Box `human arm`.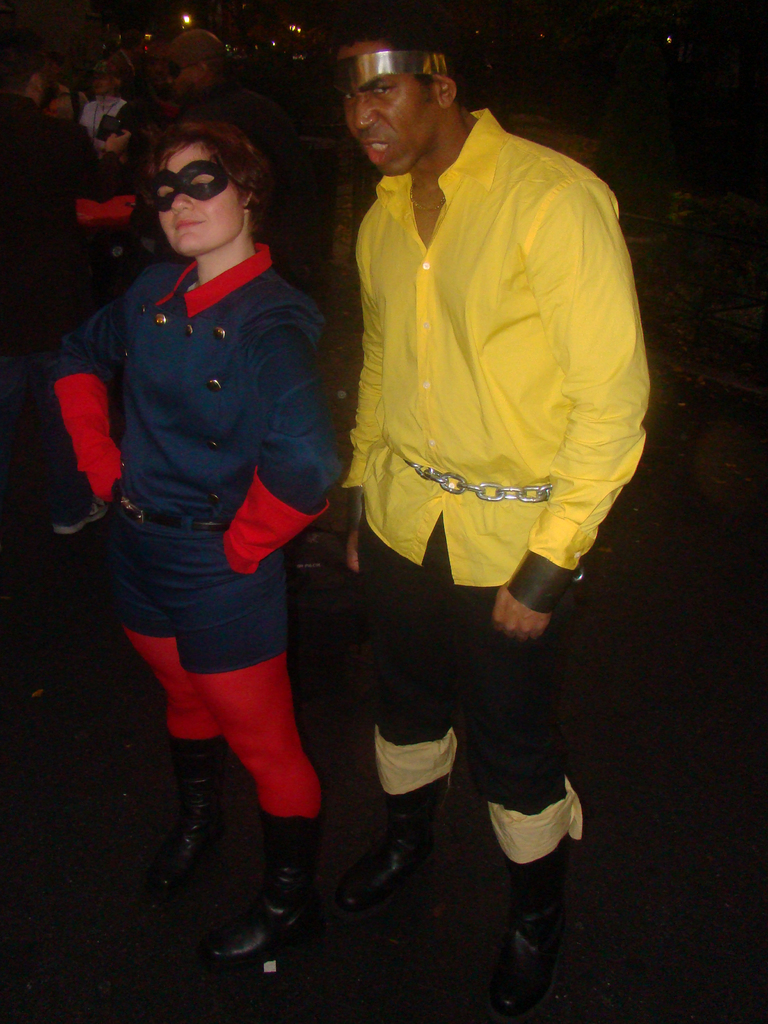
<region>216, 295, 353, 586</region>.
